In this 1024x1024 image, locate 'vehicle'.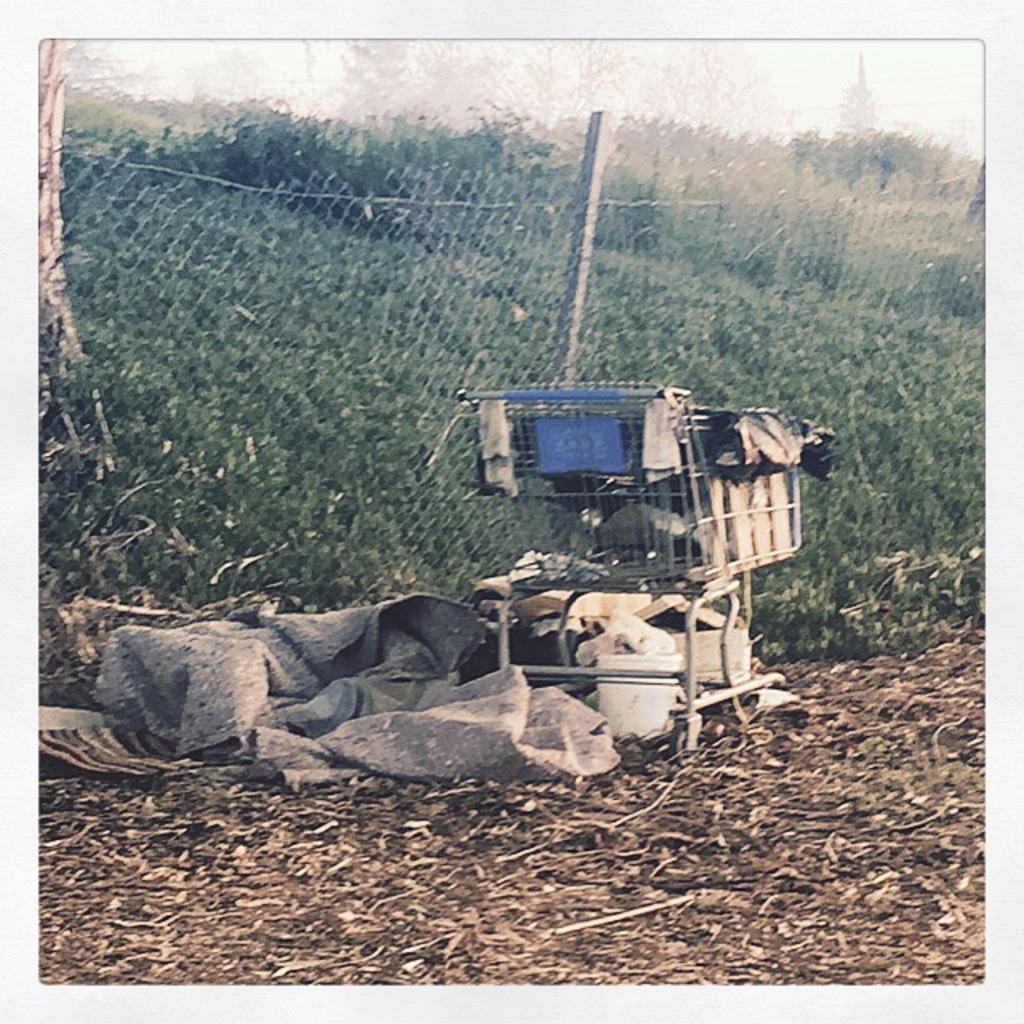
Bounding box: {"x1": 462, "y1": 379, "x2": 838, "y2": 755}.
